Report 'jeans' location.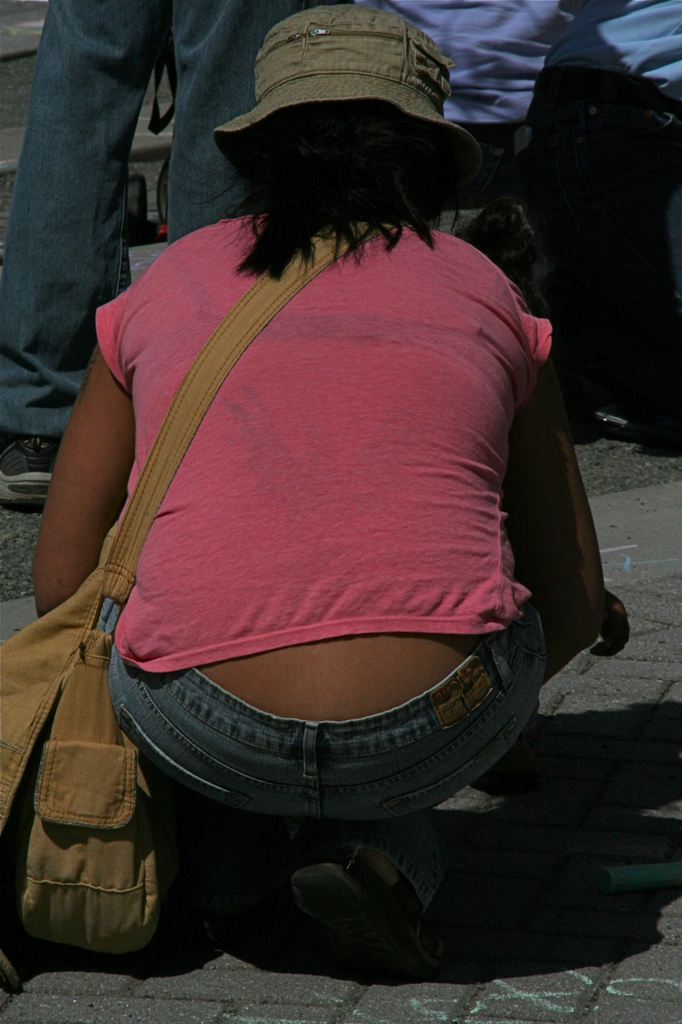
Report: <region>98, 609, 547, 917</region>.
